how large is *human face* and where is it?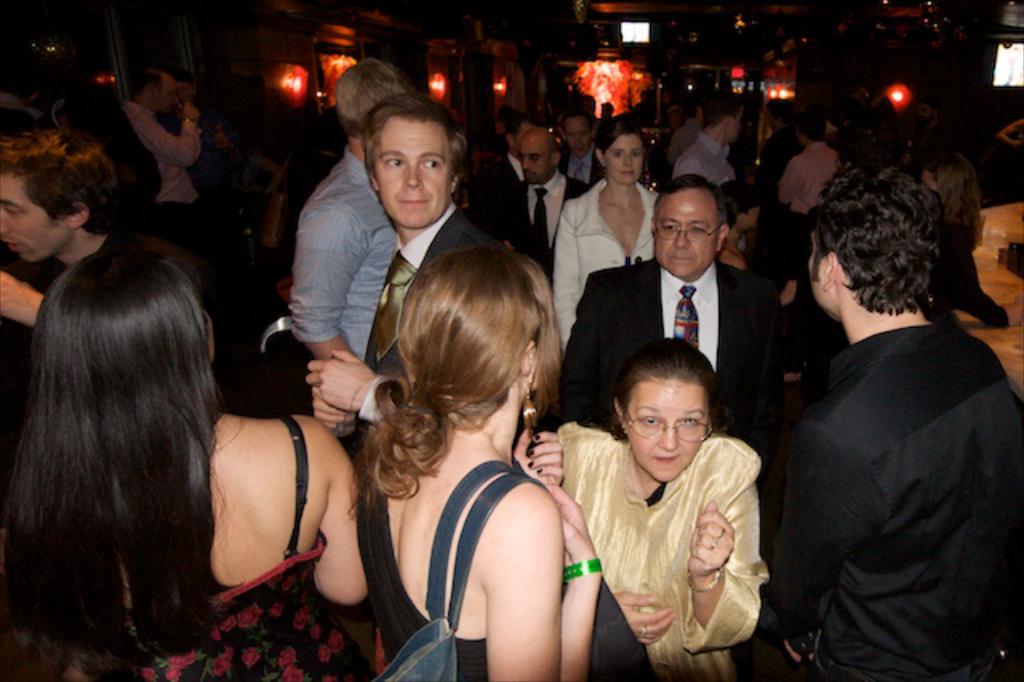
Bounding box: crop(622, 379, 707, 483).
